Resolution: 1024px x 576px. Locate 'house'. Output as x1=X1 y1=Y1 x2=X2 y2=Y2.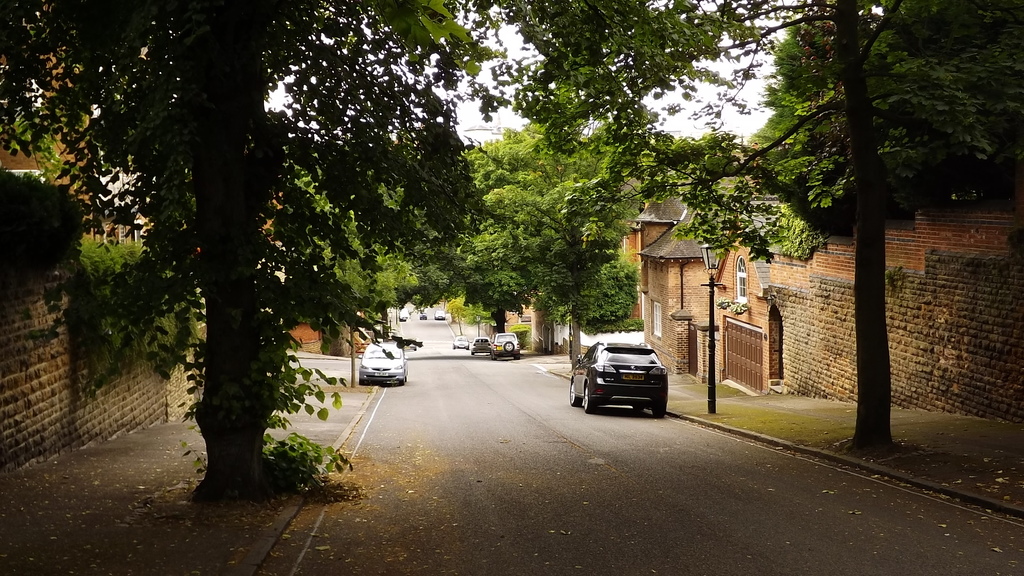
x1=753 y1=183 x2=1023 y2=427.
